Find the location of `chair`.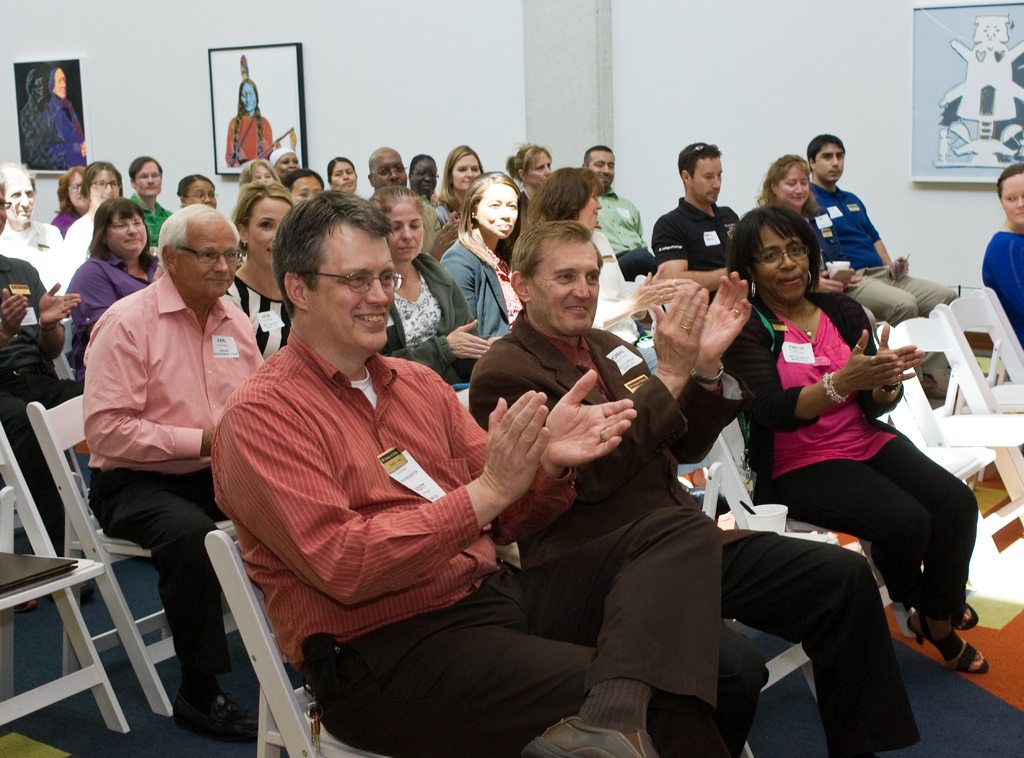
Location: bbox(883, 309, 1023, 592).
